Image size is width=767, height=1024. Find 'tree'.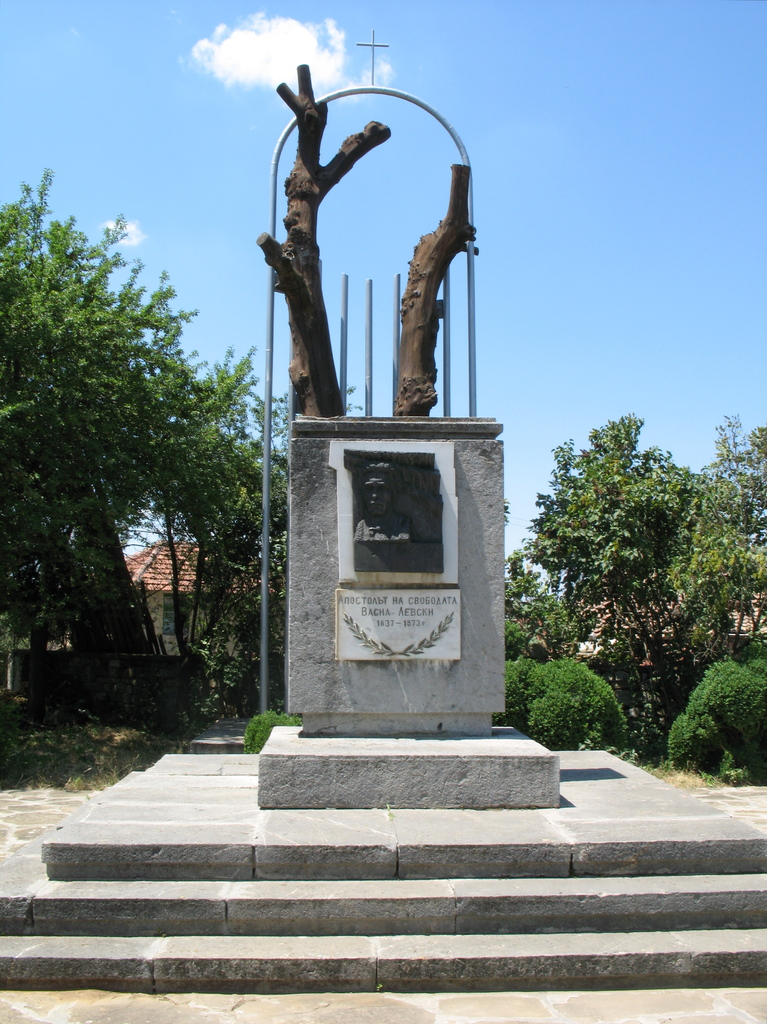
{"left": 695, "top": 404, "right": 766, "bottom": 665}.
